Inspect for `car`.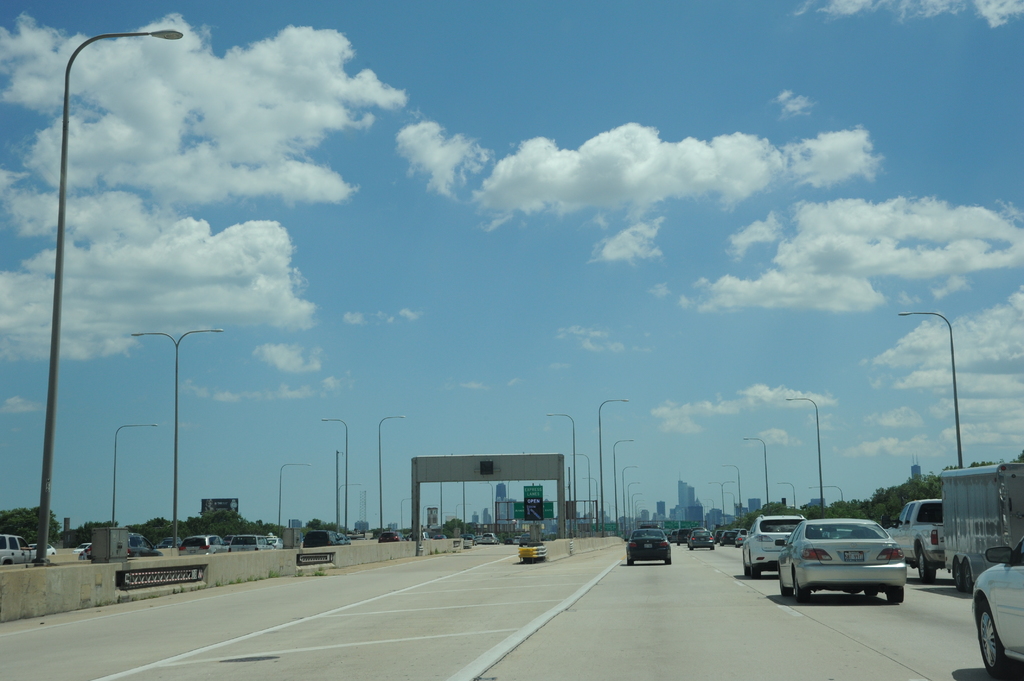
Inspection: (0, 536, 36, 561).
